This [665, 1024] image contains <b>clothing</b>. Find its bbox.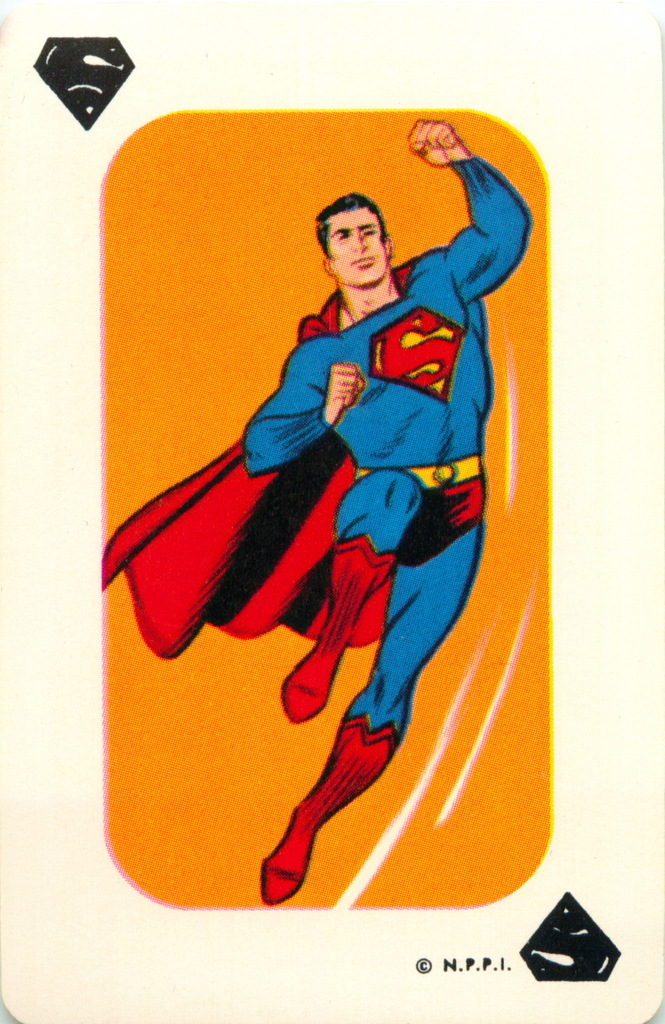
rect(119, 189, 535, 897).
